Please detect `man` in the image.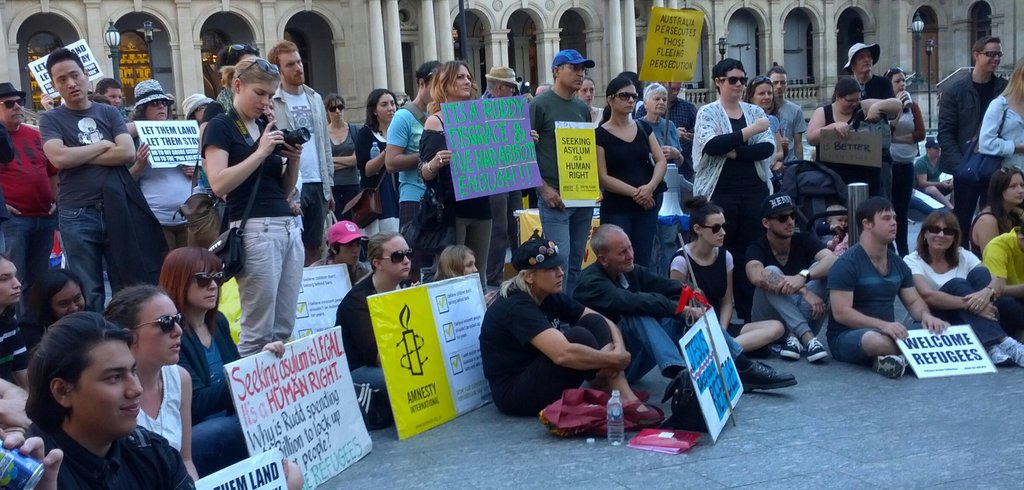
274,41,336,266.
